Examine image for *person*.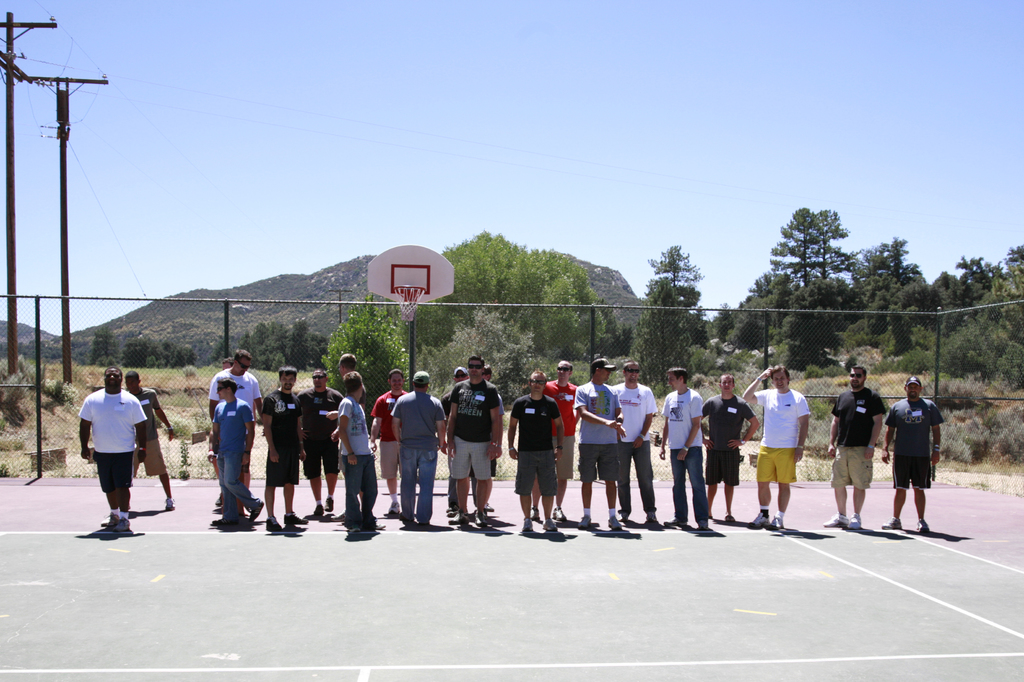
Examination result: box(208, 349, 263, 520).
